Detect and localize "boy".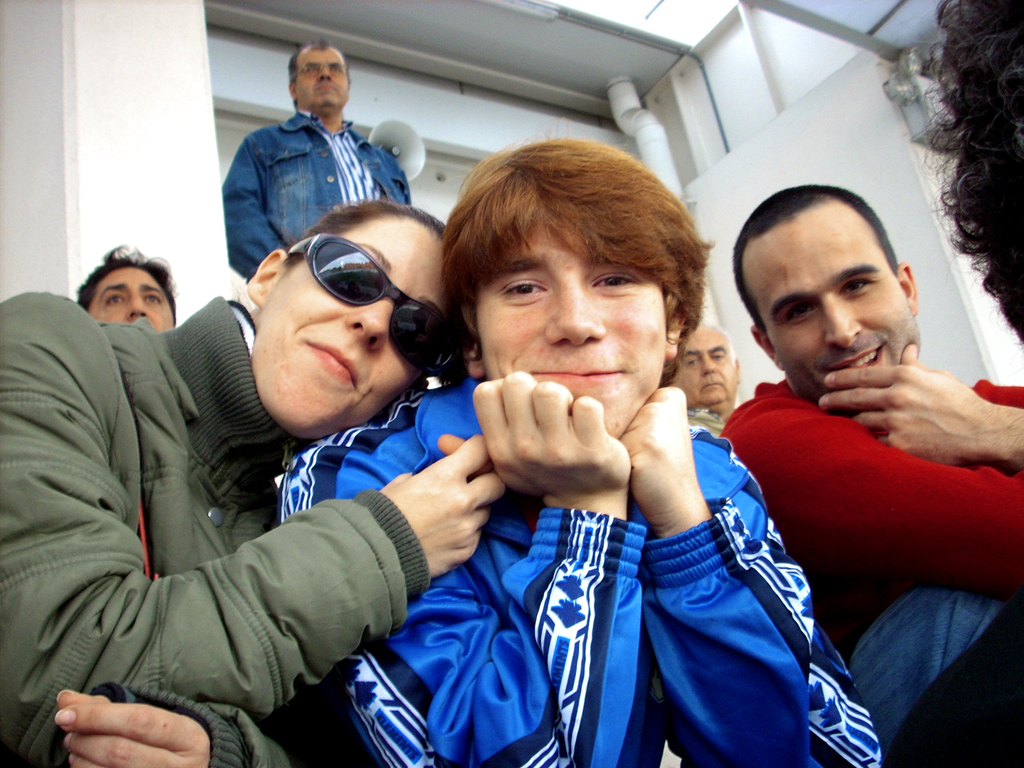
Localized at box(268, 136, 882, 767).
